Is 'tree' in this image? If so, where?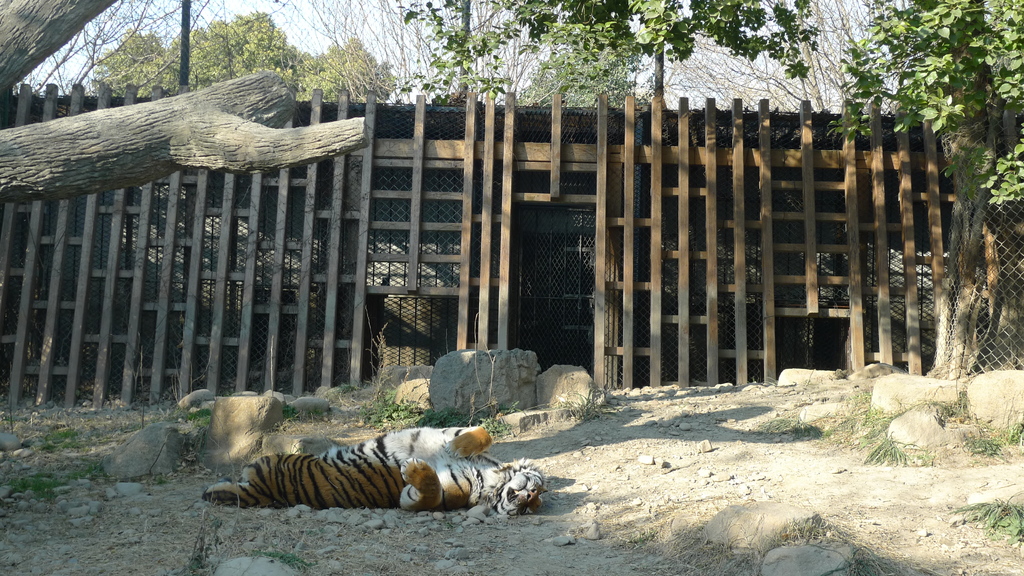
Yes, at pyautogui.locateOnScreen(399, 0, 817, 85).
